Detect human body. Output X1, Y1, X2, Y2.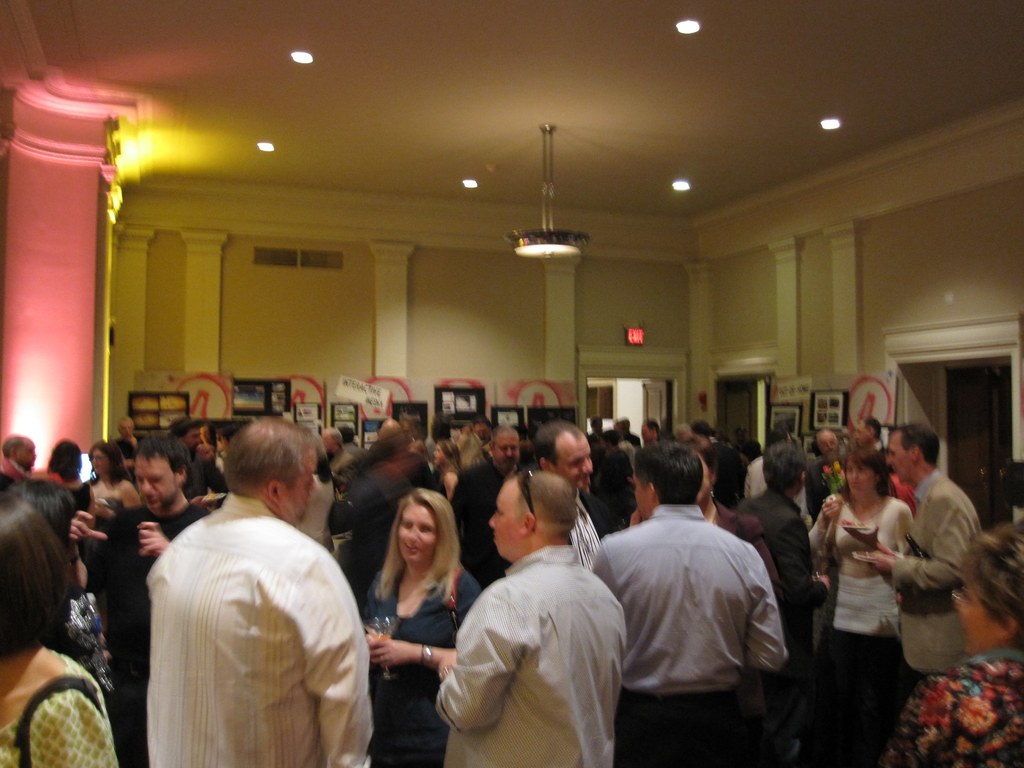
739, 441, 830, 762.
